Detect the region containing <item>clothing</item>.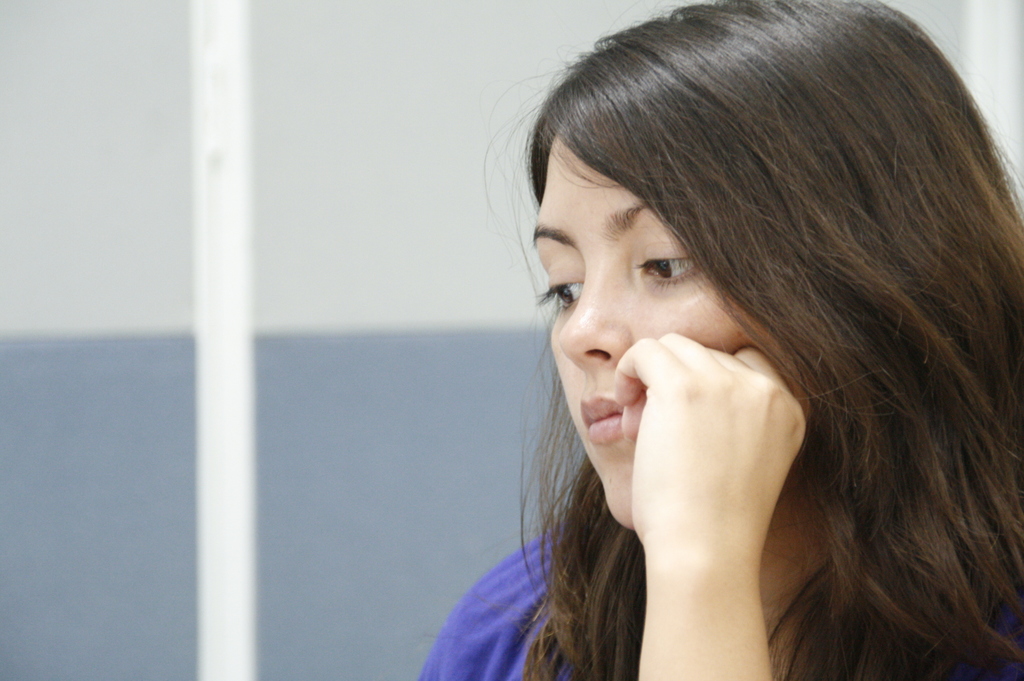
{"left": 416, "top": 523, "right": 1023, "bottom": 680}.
